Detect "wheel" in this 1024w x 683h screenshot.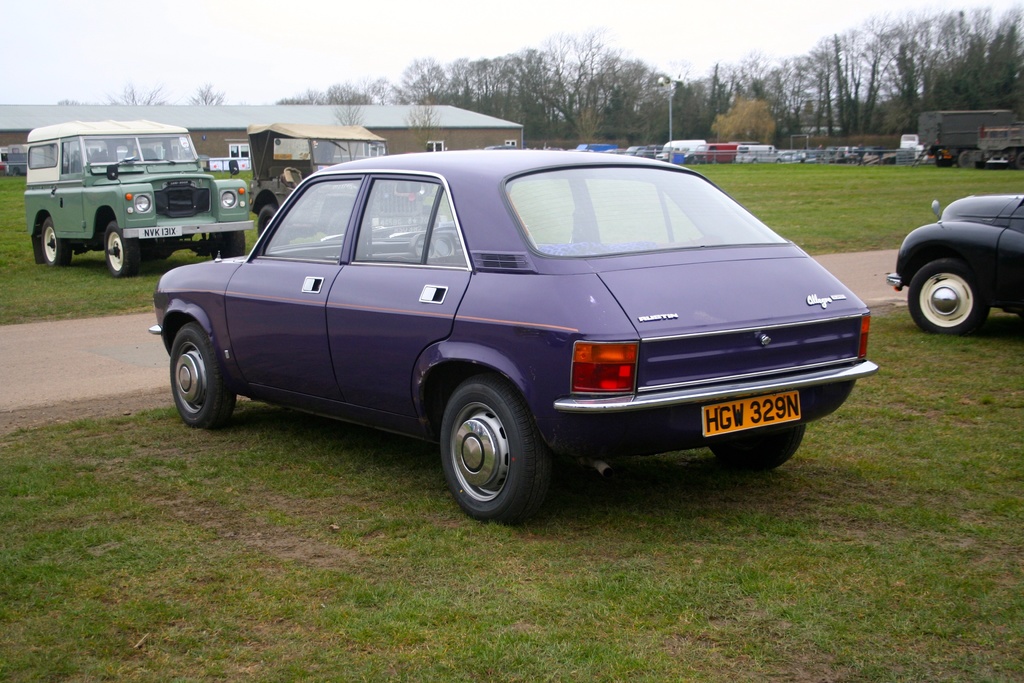
Detection: <box>104,224,138,281</box>.
